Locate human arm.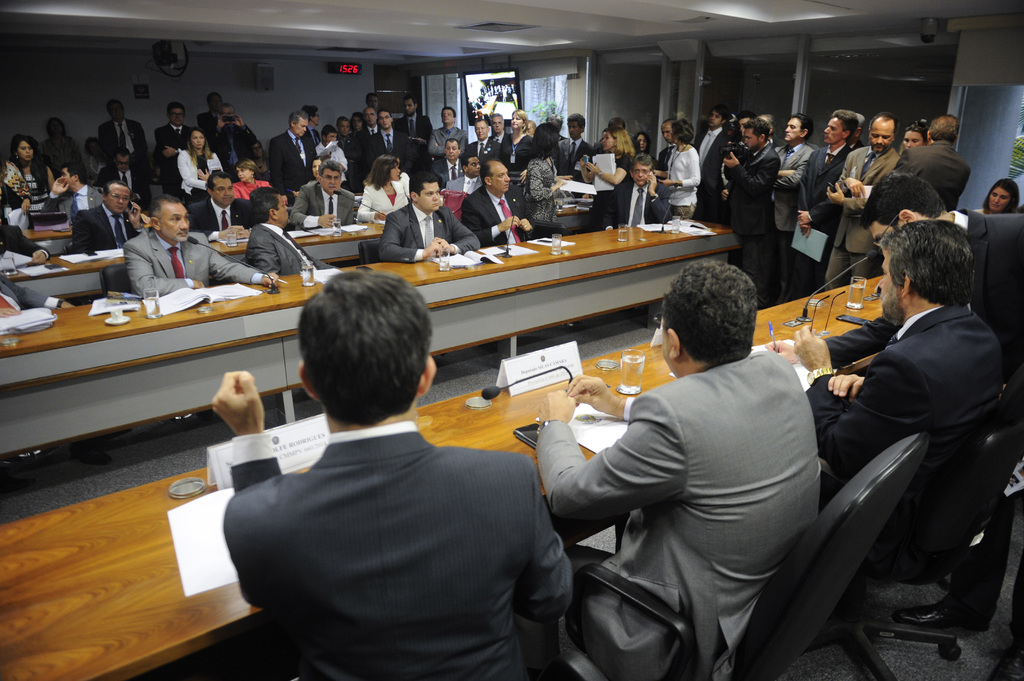
Bounding box: bbox=[791, 150, 813, 237].
